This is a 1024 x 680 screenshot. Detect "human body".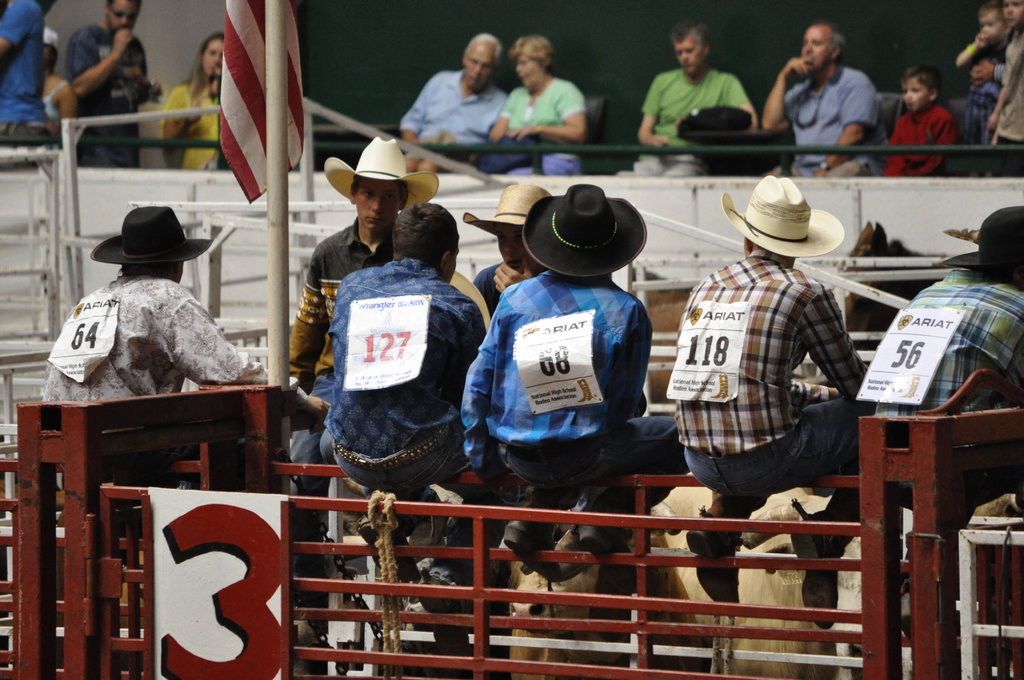
bbox=(468, 260, 540, 329).
